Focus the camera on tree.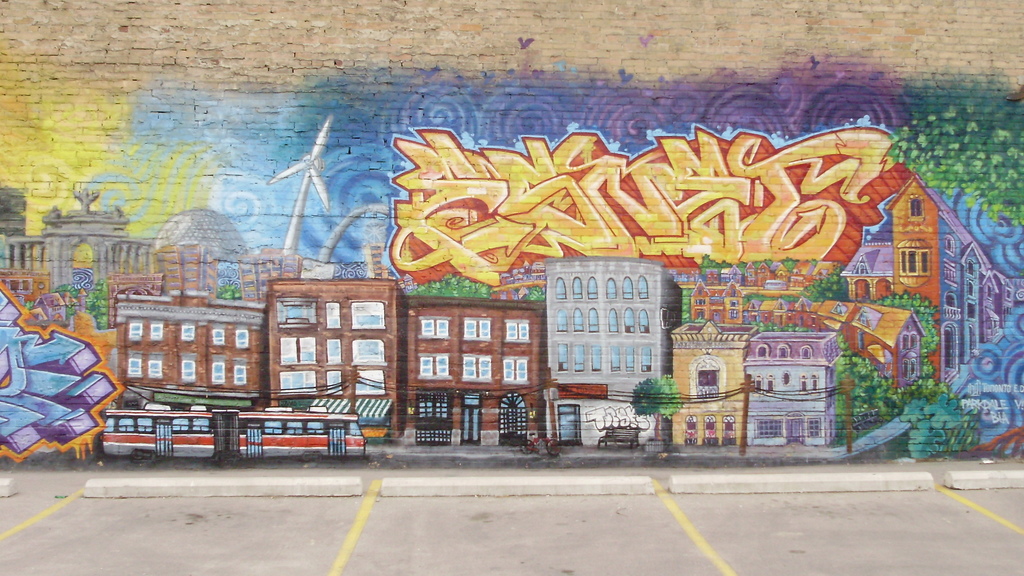
Focus region: (751,321,813,333).
